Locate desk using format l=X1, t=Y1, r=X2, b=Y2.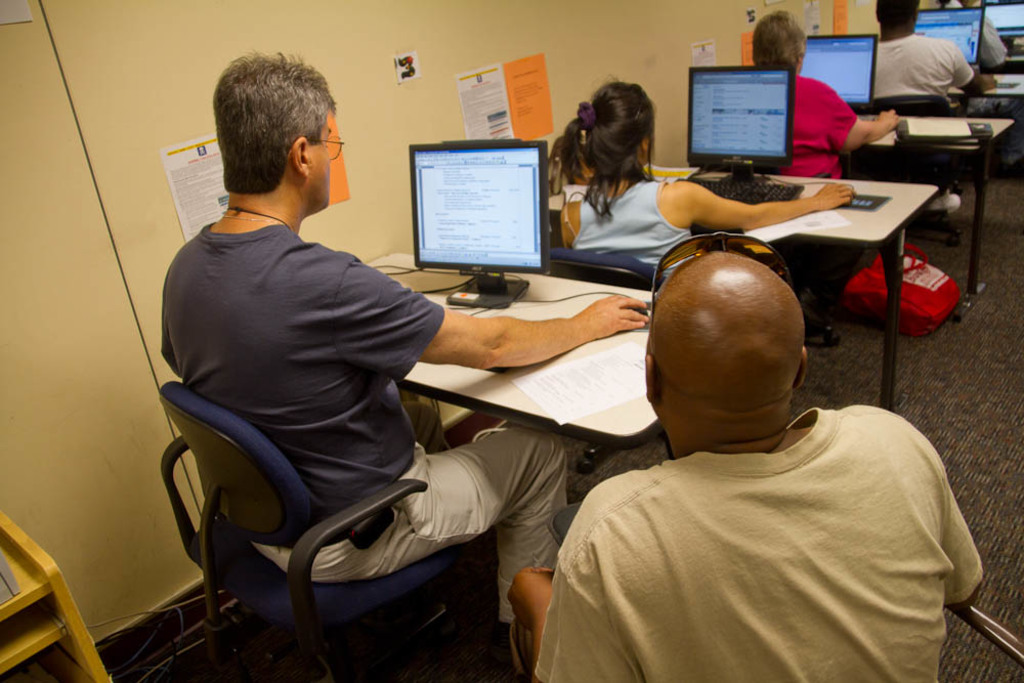
l=293, t=247, r=724, b=682.
